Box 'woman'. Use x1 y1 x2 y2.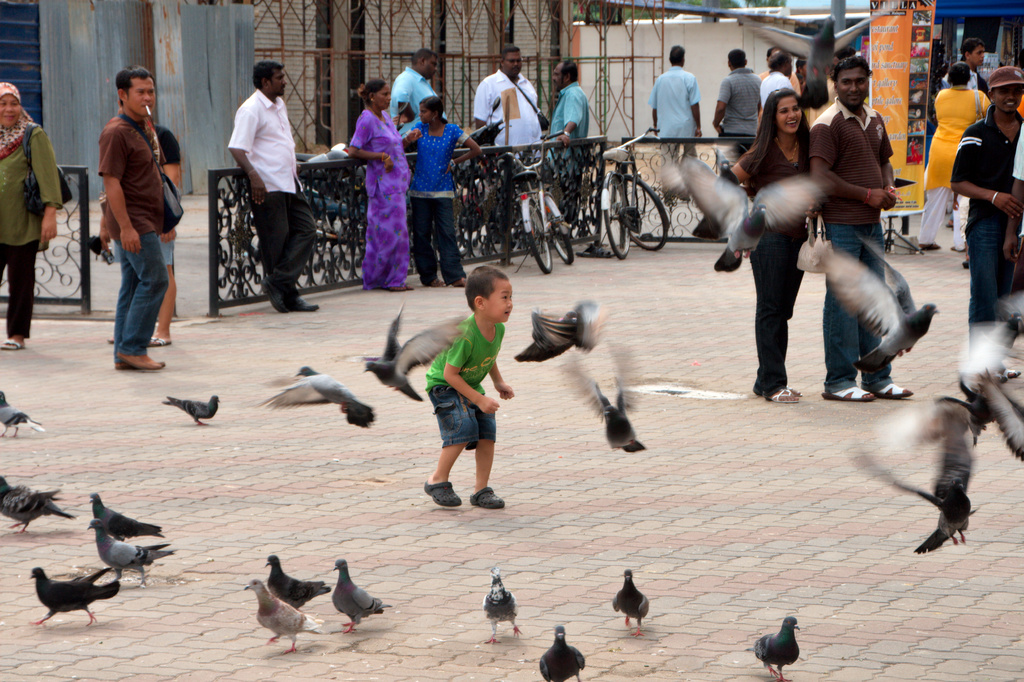
920 63 987 247.
